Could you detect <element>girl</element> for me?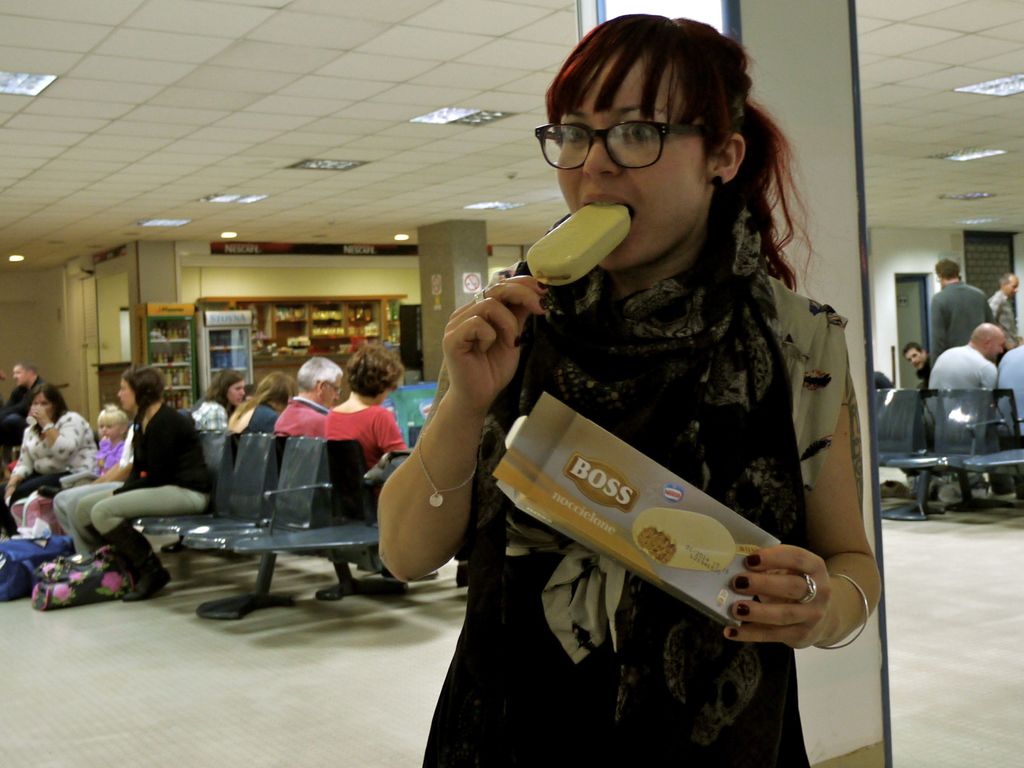
Detection result: <bbox>378, 13, 884, 767</bbox>.
